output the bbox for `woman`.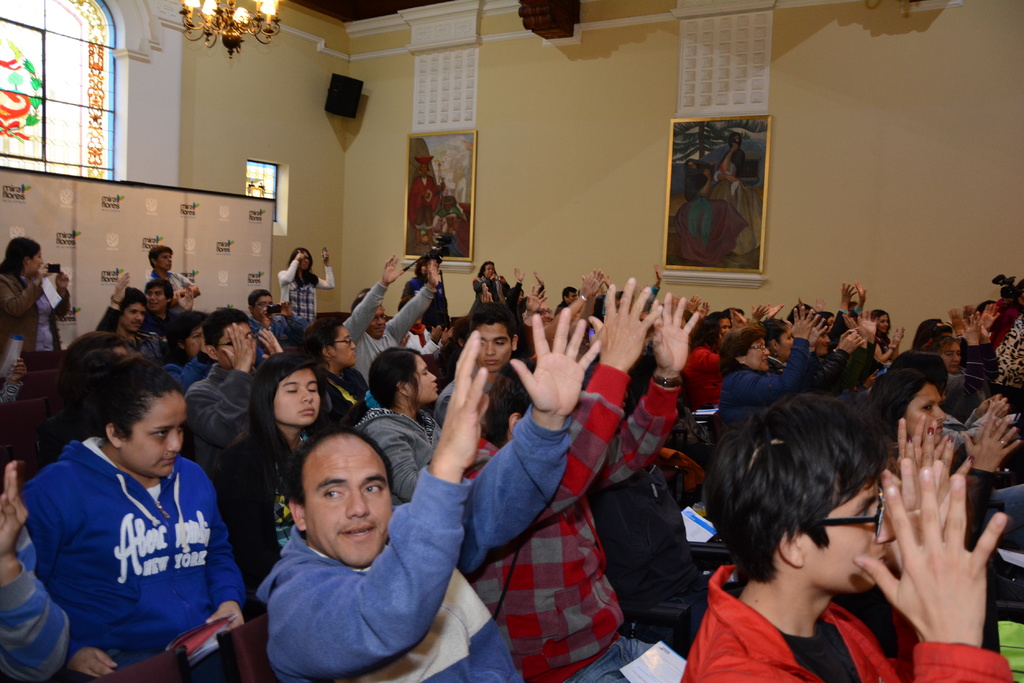
BBox(219, 350, 333, 583).
